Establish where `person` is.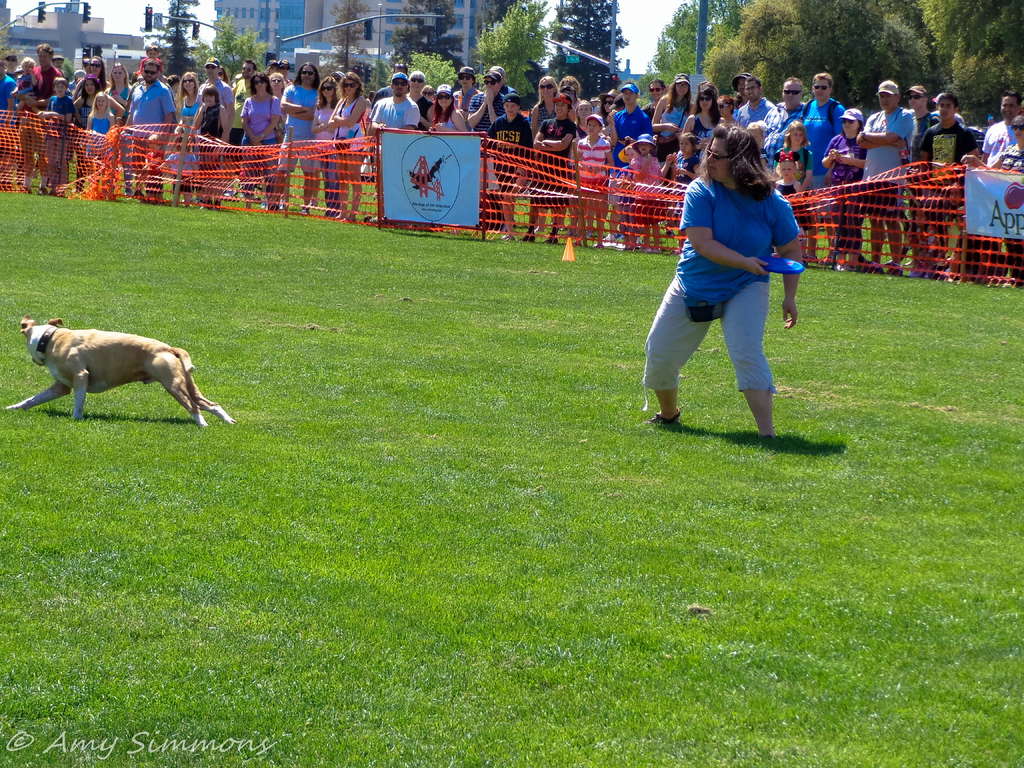
Established at [571,118,612,253].
